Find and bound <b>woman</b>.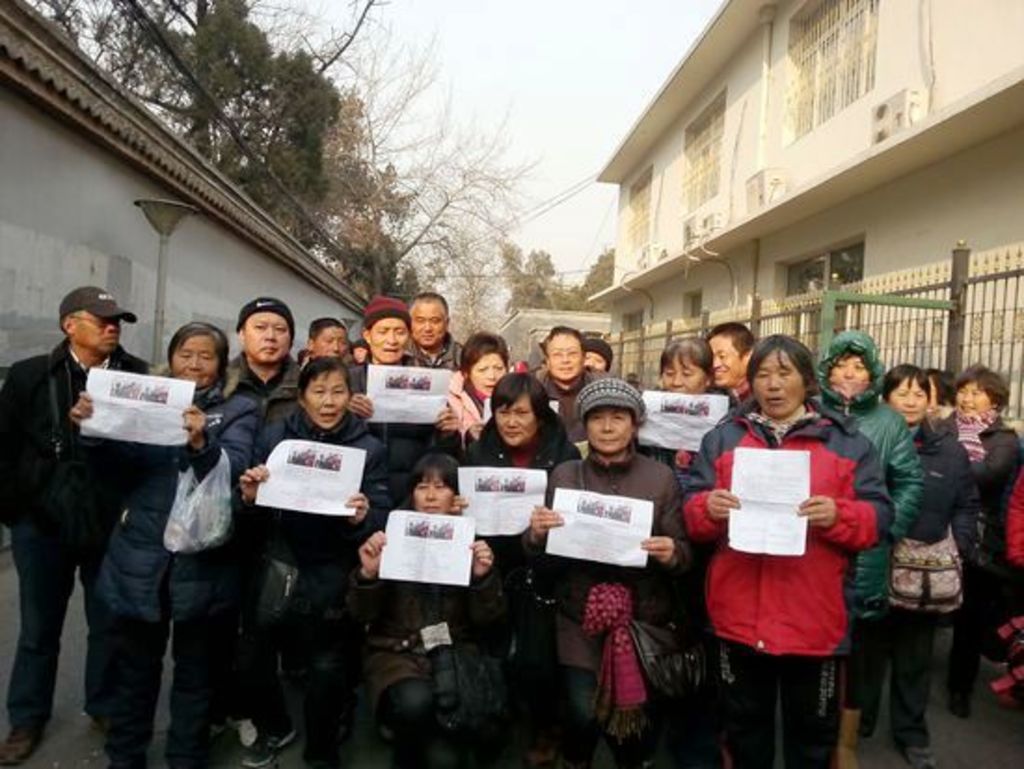
Bound: 693,333,868,732.
